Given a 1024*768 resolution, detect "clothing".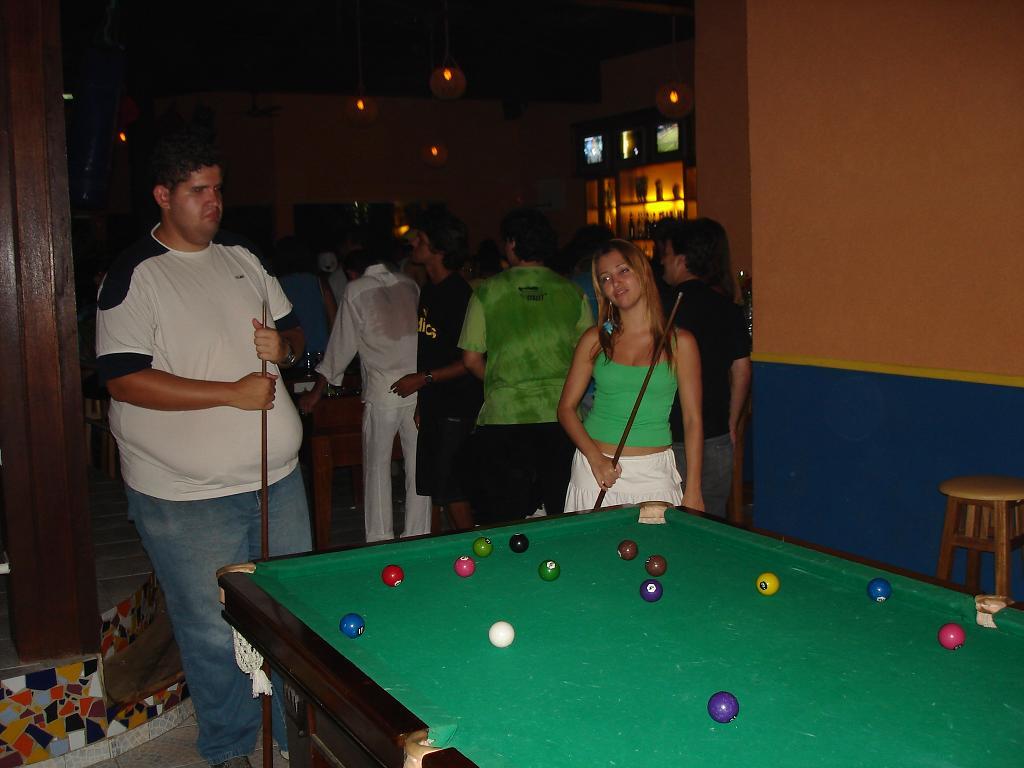
crop(417, 273, 471, 490).
